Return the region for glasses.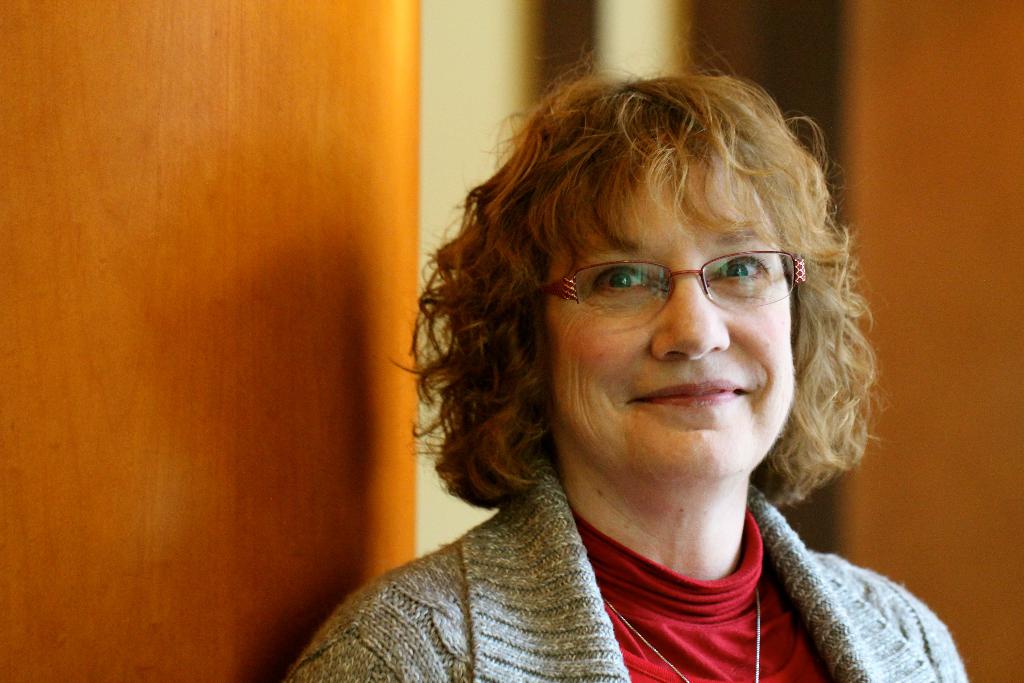
531:249:808:325.
